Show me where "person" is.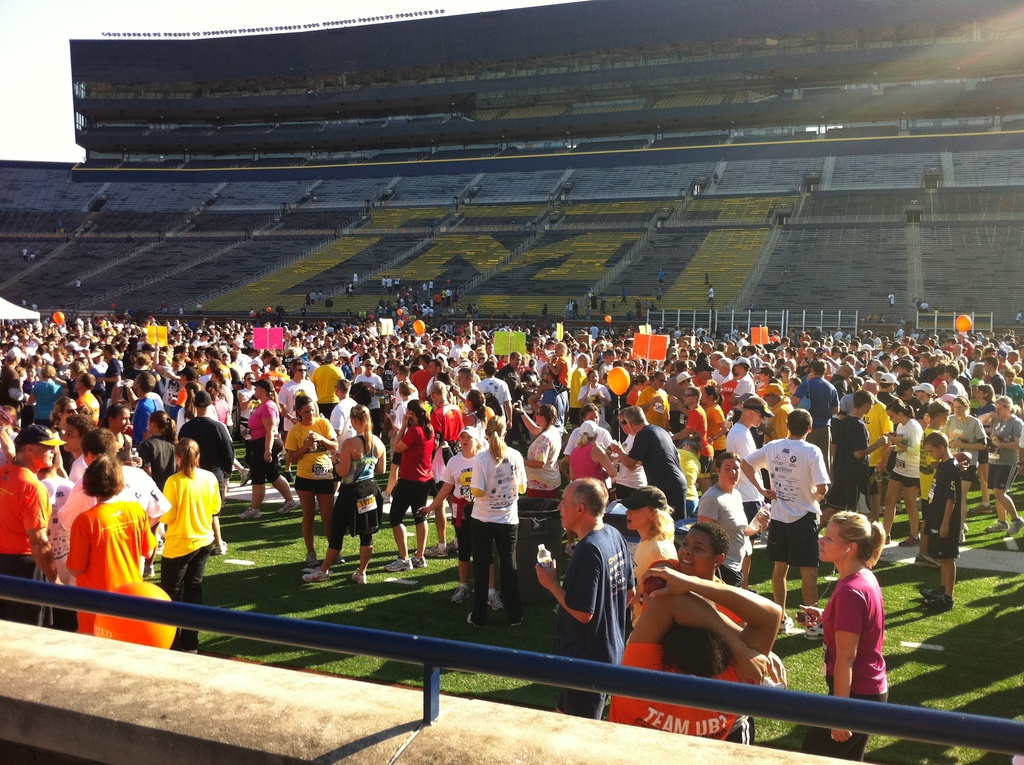
"person" is at locate(536, 478, 636, 719).
